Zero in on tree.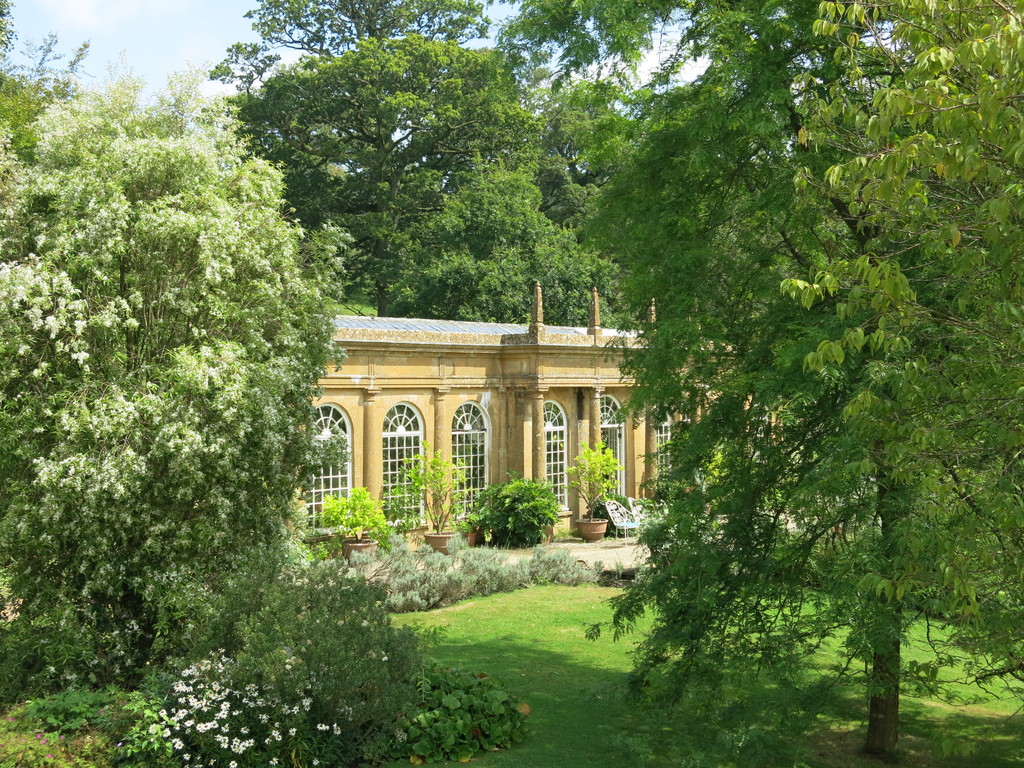
Zeroed in: {"x1": 390, "y1": 0, "x2": 1023, "y2": 767}.
